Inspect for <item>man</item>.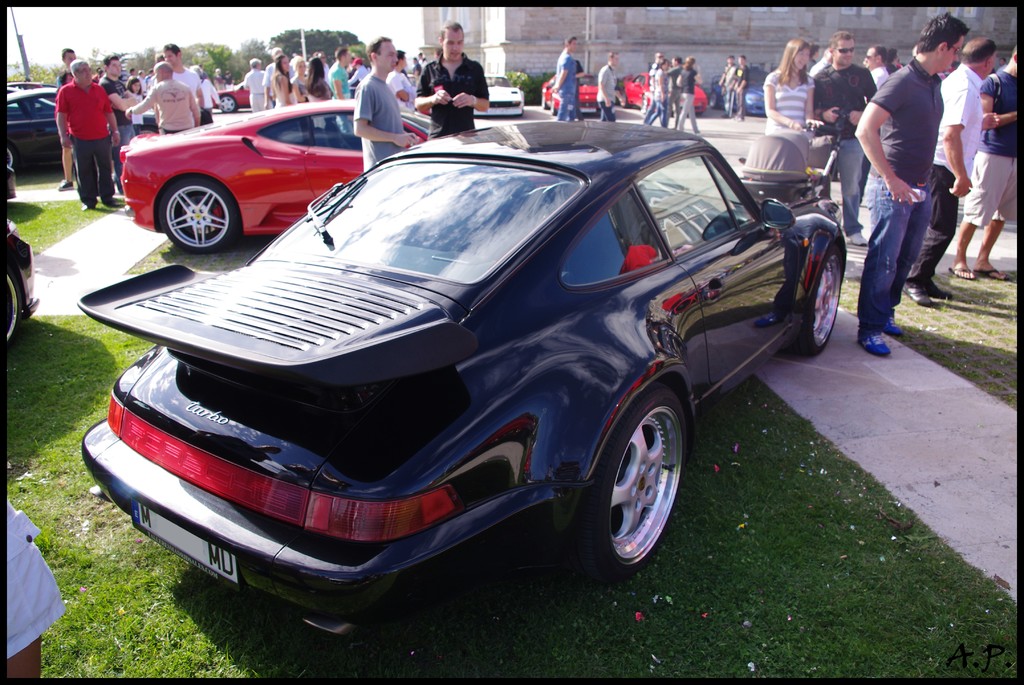
Inspection: bbox(156, 38, 201, 124).
